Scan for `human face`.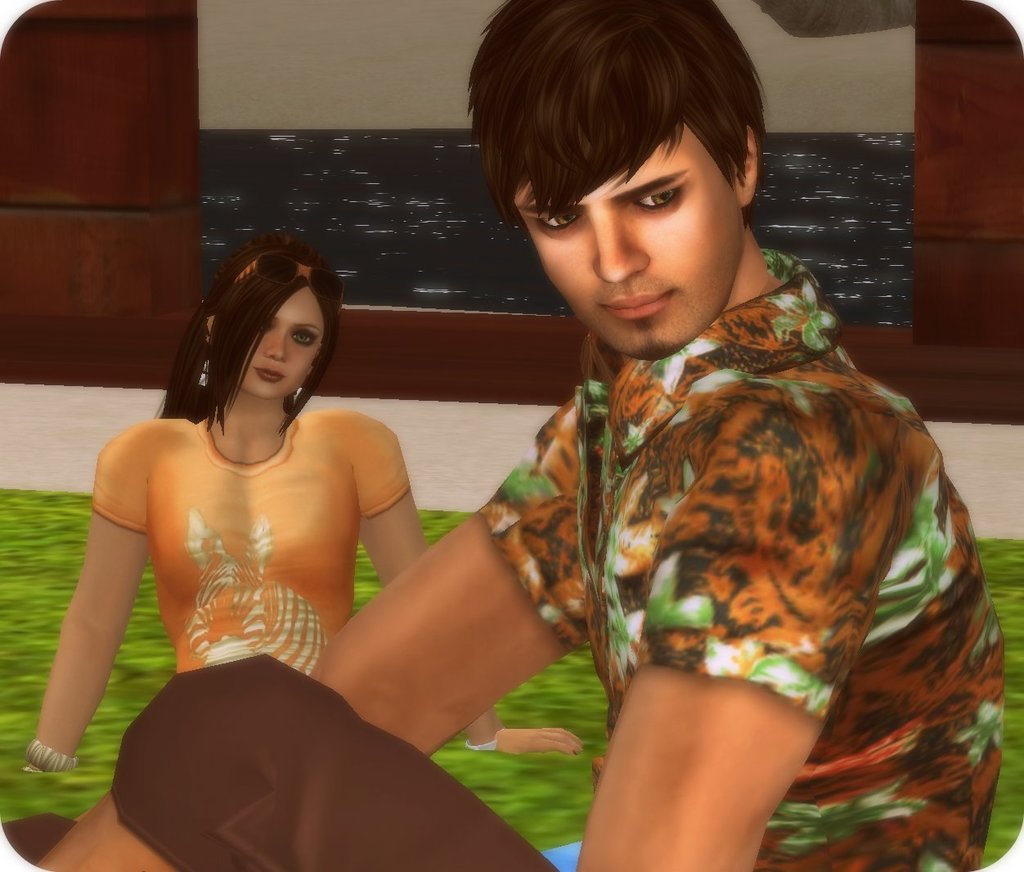
Scan result: box=[510, 122, 756, 358].
